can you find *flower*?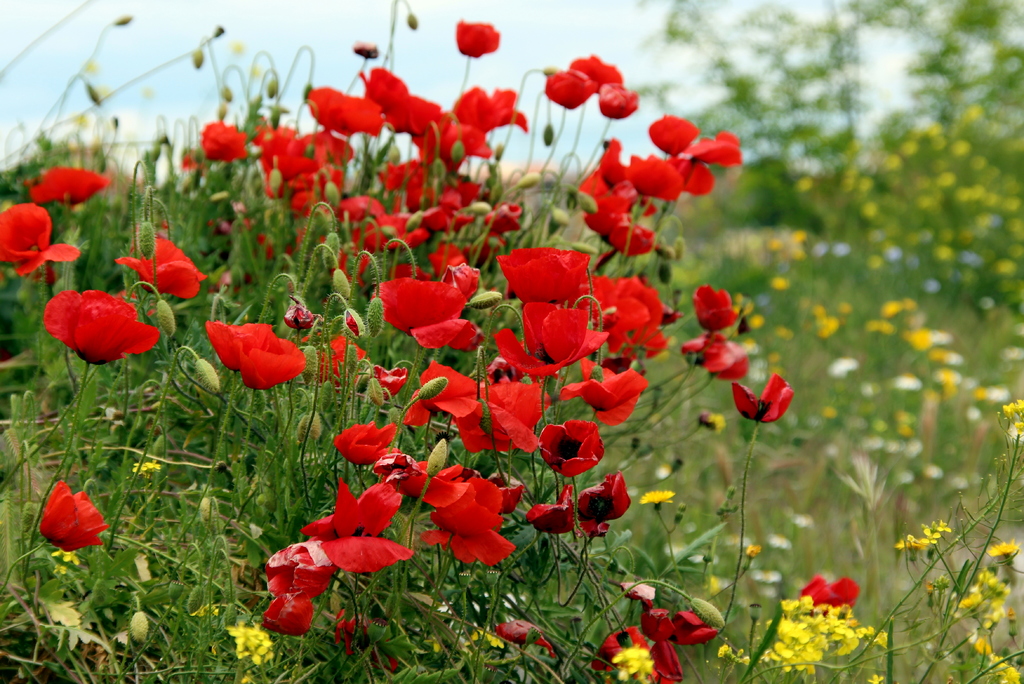
Yes, bounding box: (x1=196, y1=316, x2=300, y2=391).
